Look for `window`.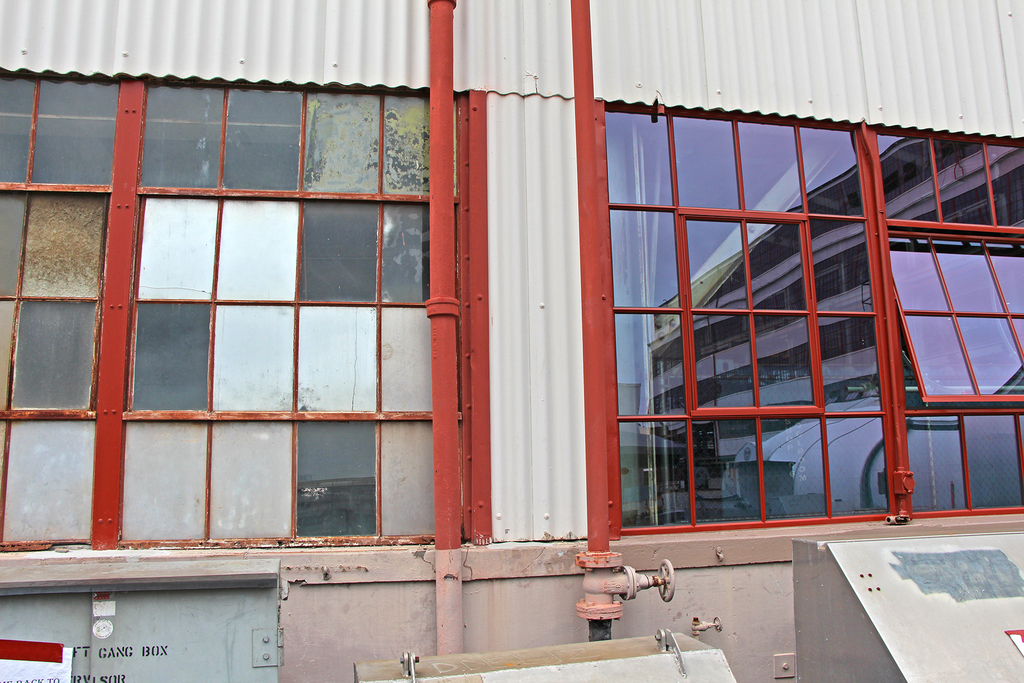
Found: box=[112, 69, 423, 549].
